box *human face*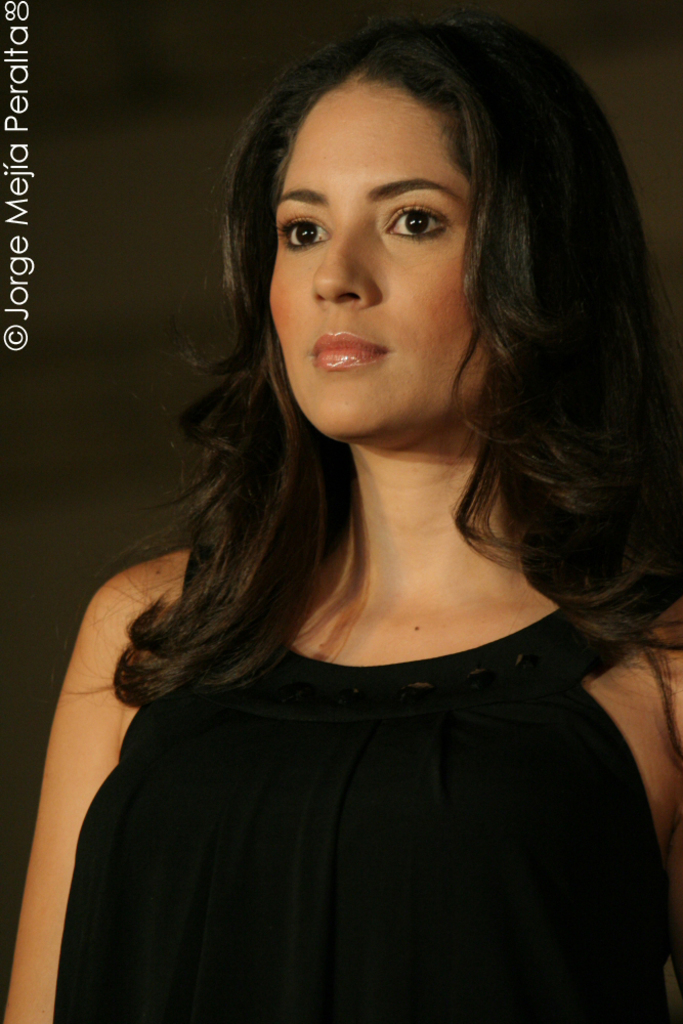
pyautogui.locateOnScreen(273, 113, 440, 429)
